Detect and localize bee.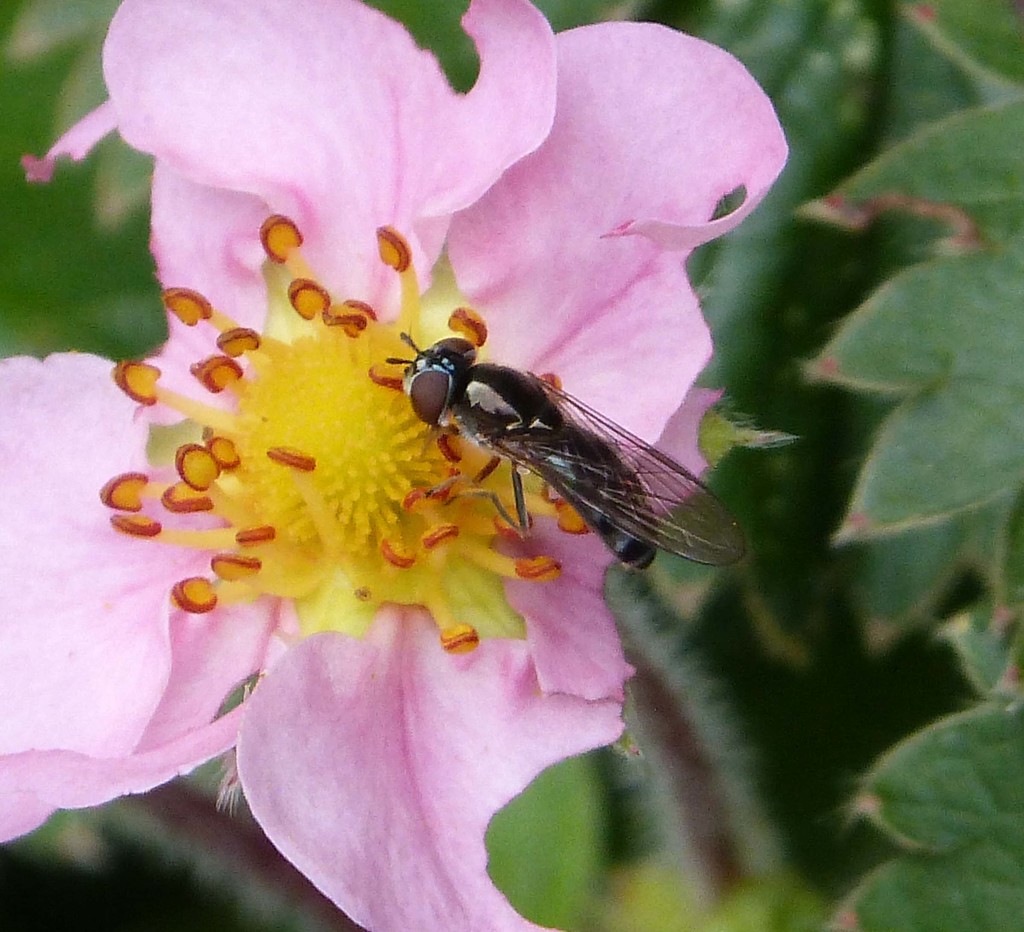
Localized at bbox=[351, 313, 756, 595].
